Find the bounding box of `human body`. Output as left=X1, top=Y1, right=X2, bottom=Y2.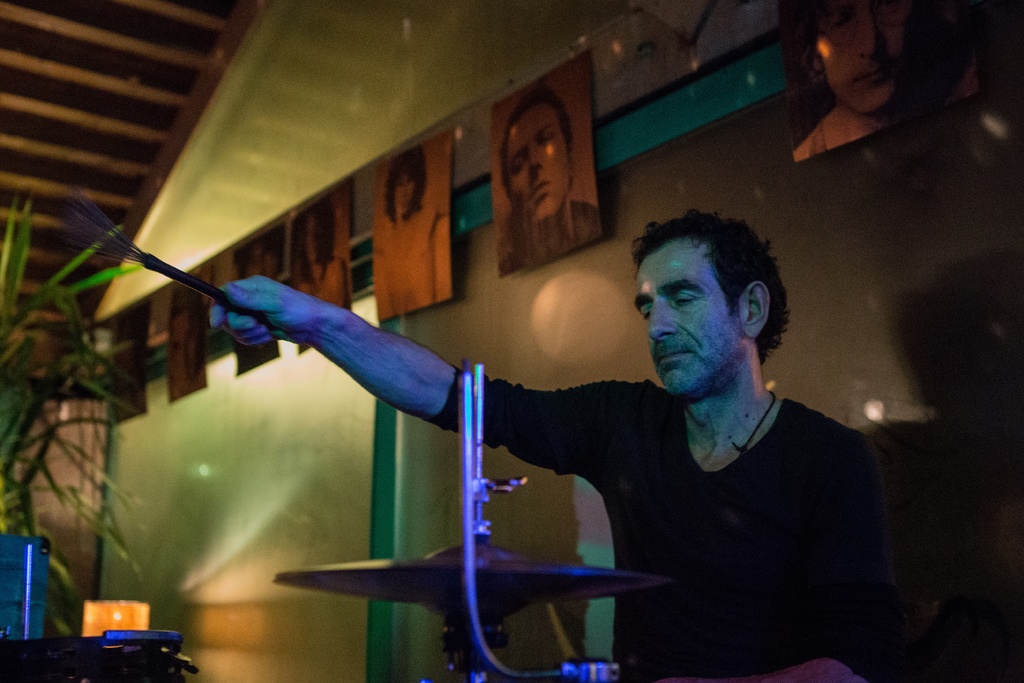
left=495, top=190, right=604, bottom=282.
